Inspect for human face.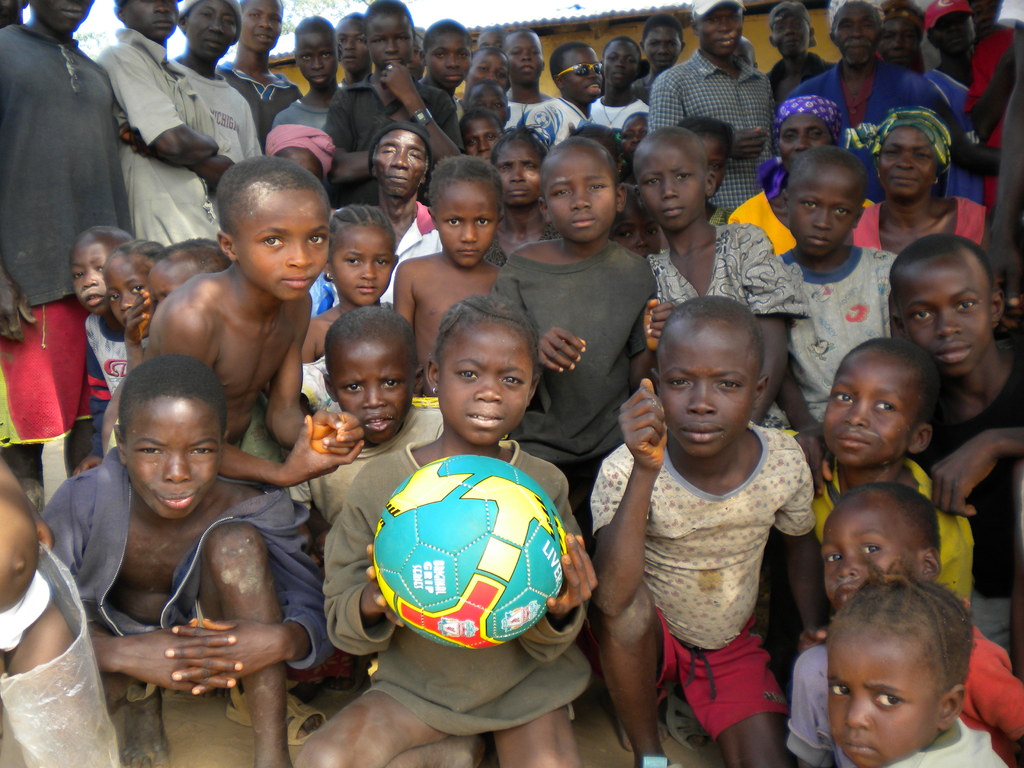
Inspection: 830 2 874 68.
